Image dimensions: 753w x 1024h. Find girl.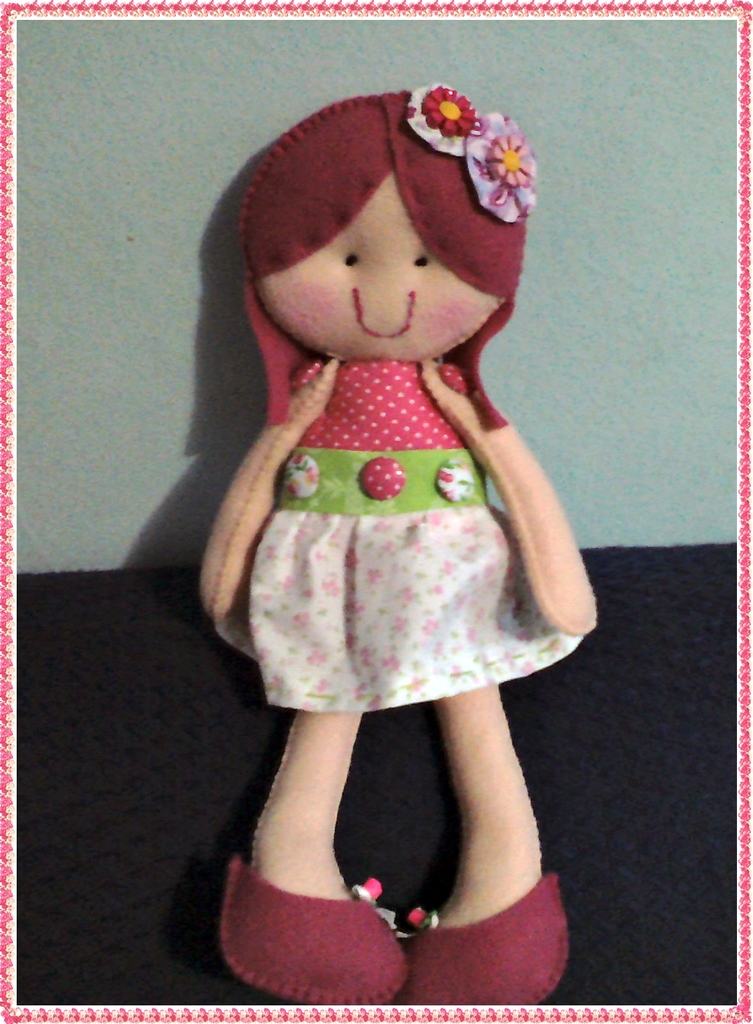
l=201, t=83, r=598, b=1004.
